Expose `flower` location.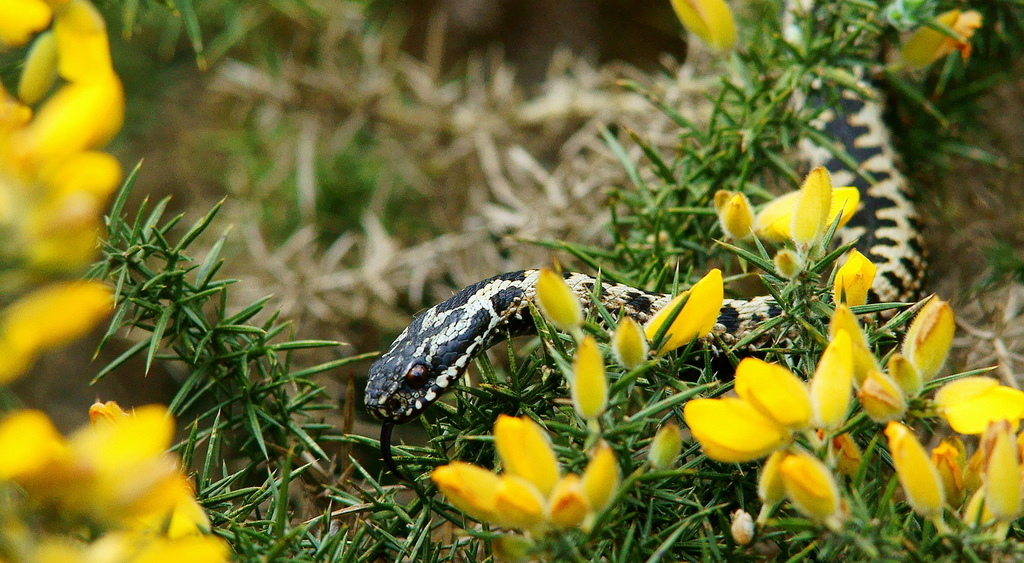
Exposed at bbox(535, 265, 585, 333).
